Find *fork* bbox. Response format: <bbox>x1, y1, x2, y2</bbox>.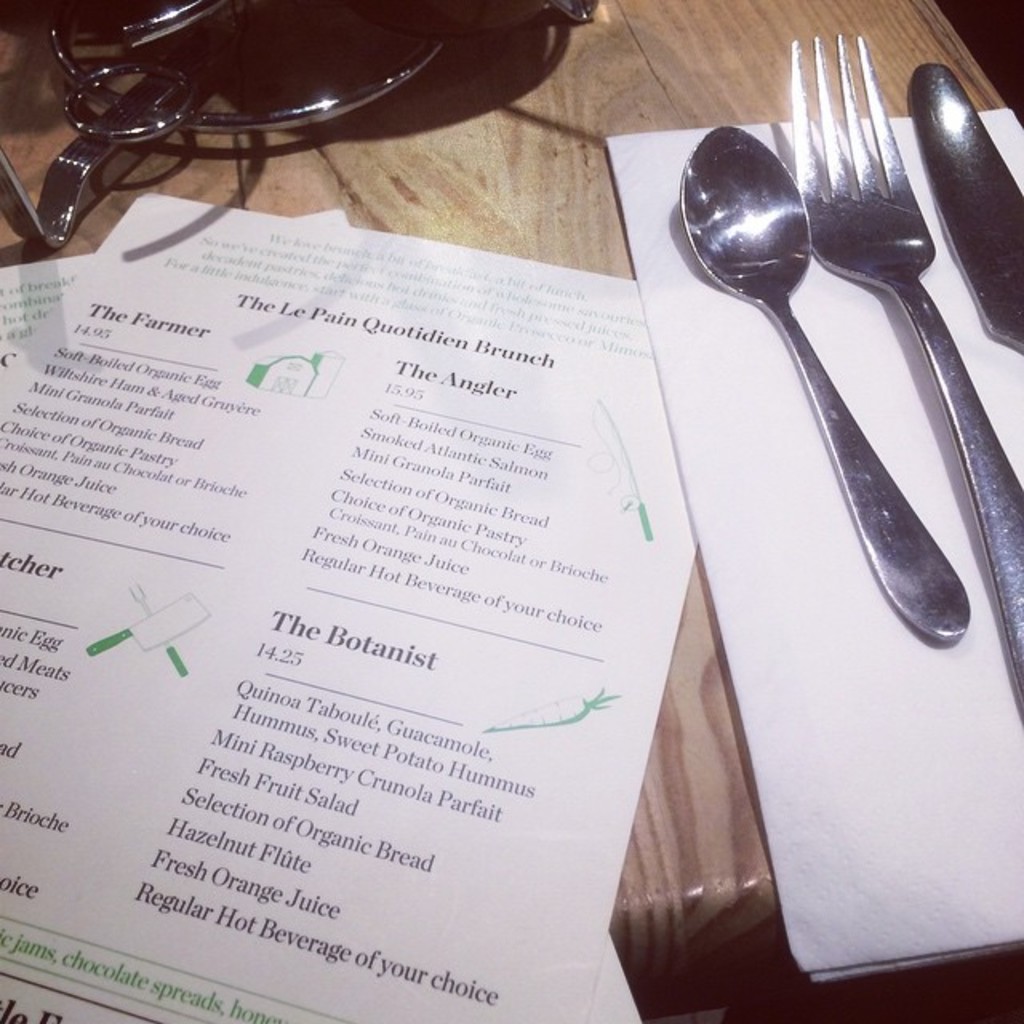
<bbox>794, 37, 1022, 723</bbox>.
